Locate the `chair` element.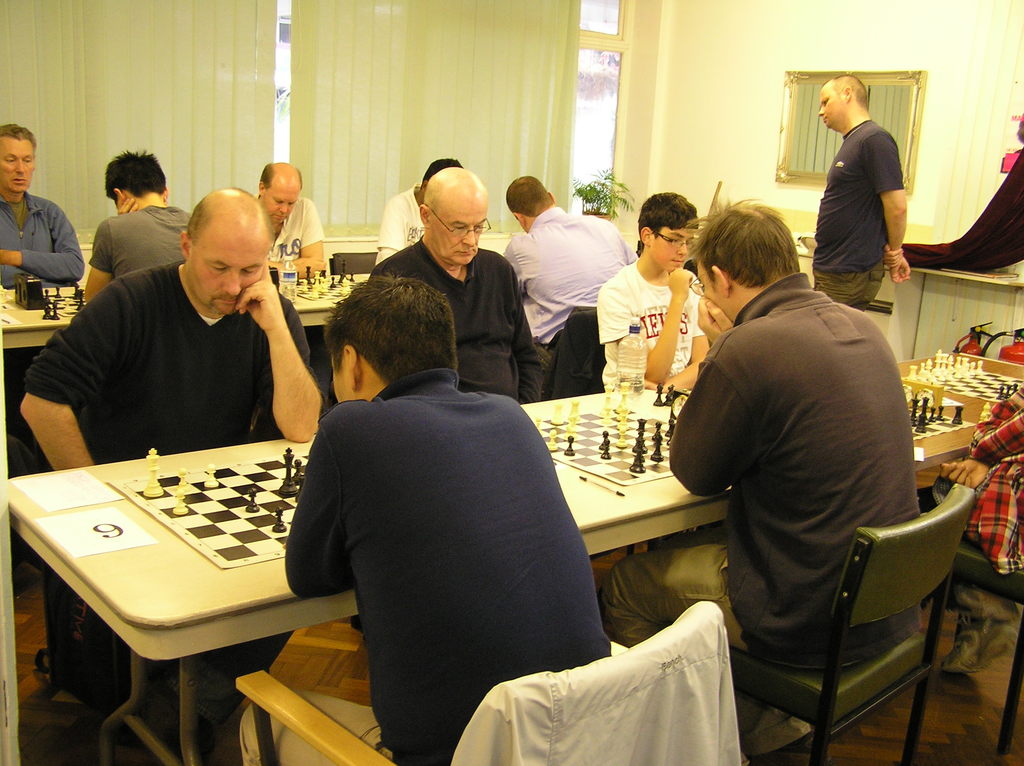
Element bbox: 520 303 609 399.
